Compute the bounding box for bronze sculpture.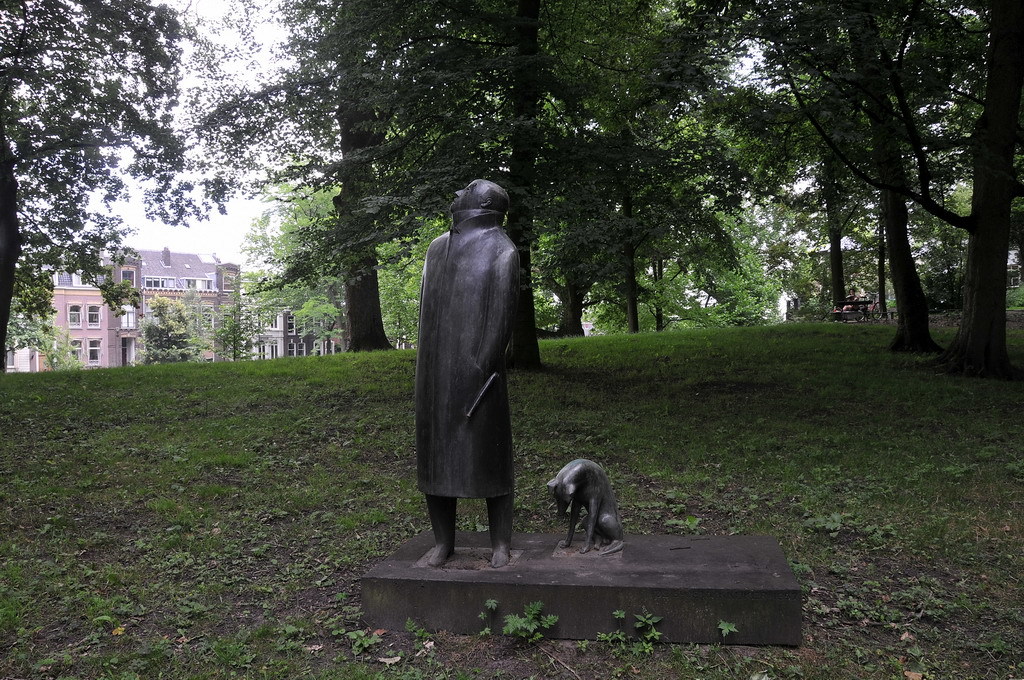
crop(545, 456, 624, 554).
